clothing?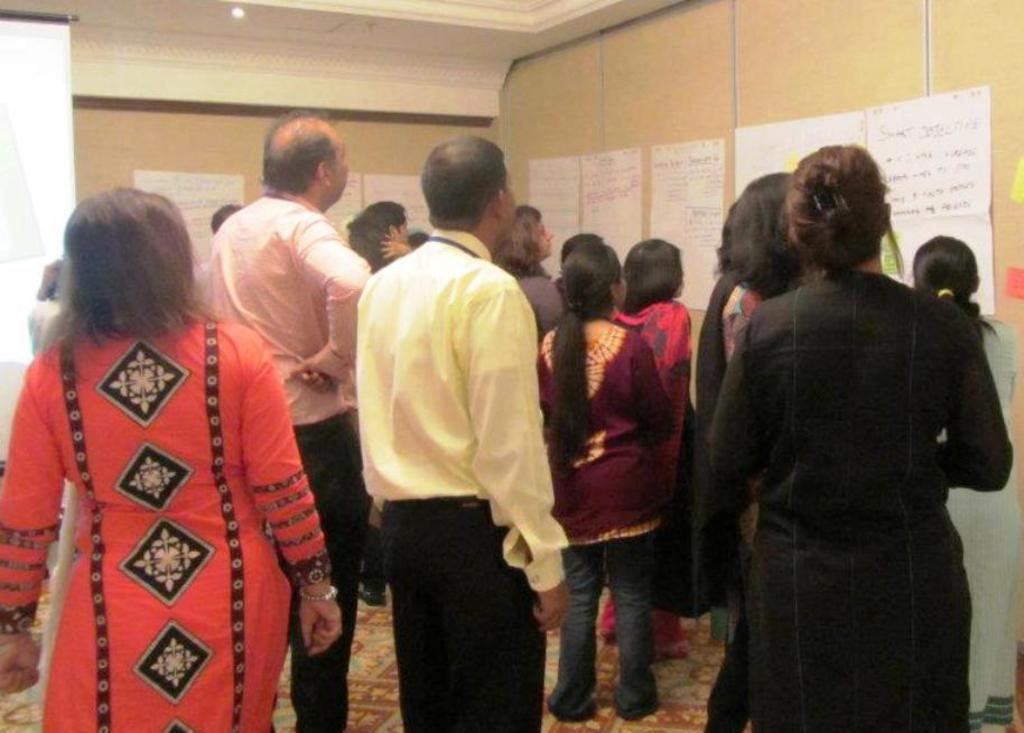
(x1=499, y1=263, x2=583, y2=334)
